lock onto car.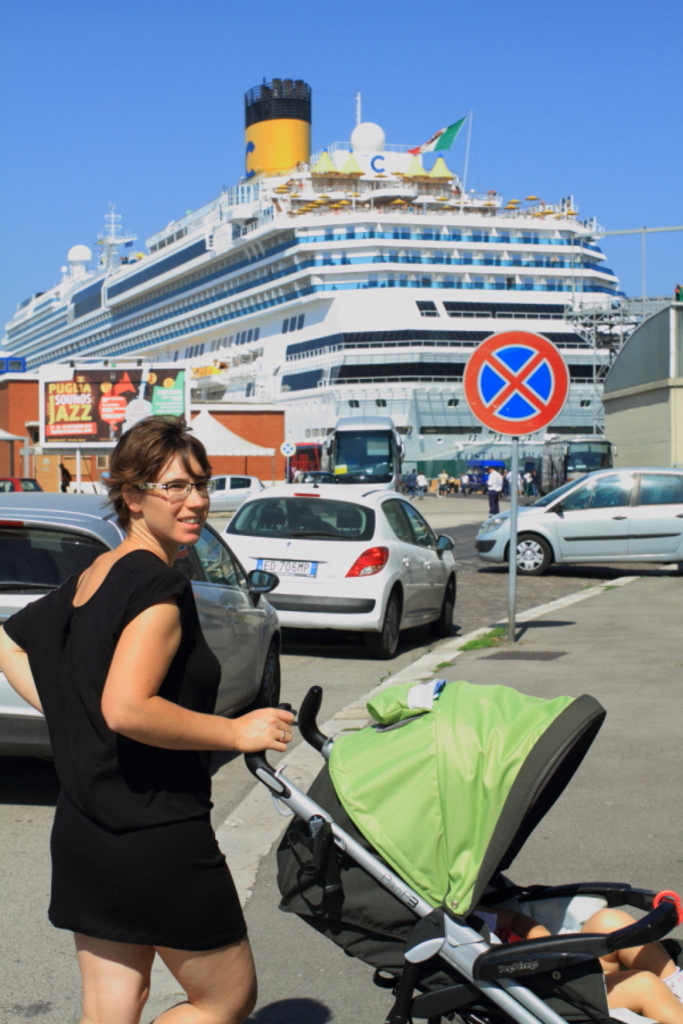
Locked: 469,469,682,585.
